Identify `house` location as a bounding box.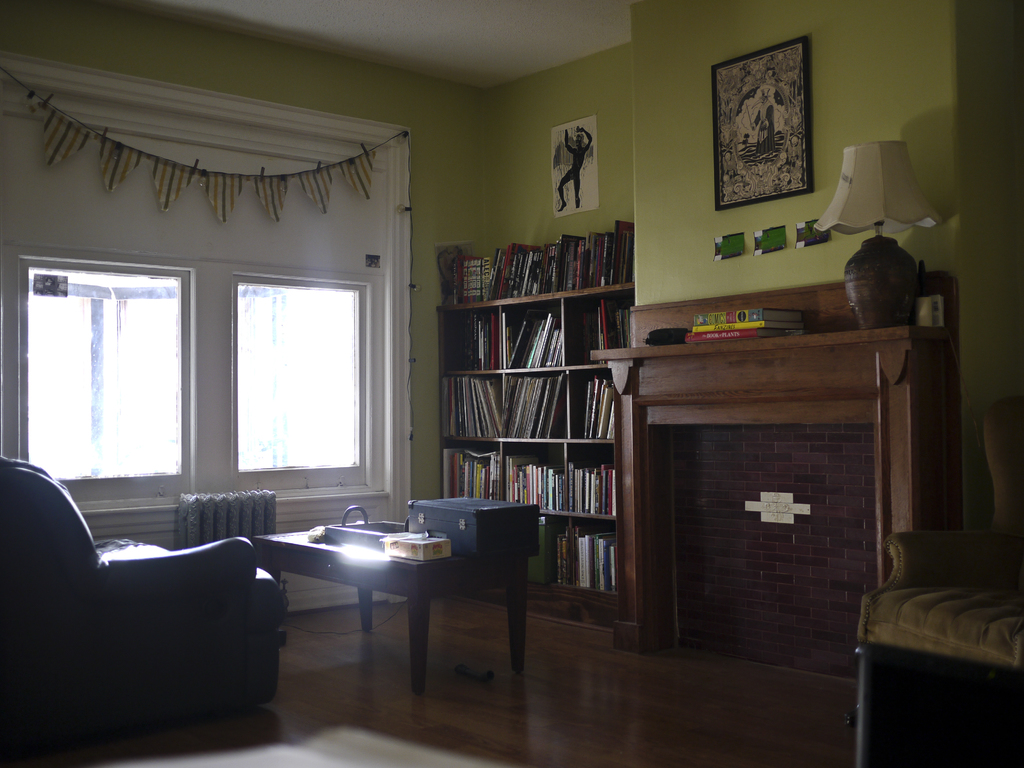
(x1=0, y1=36, x2=1006, y2=742).
